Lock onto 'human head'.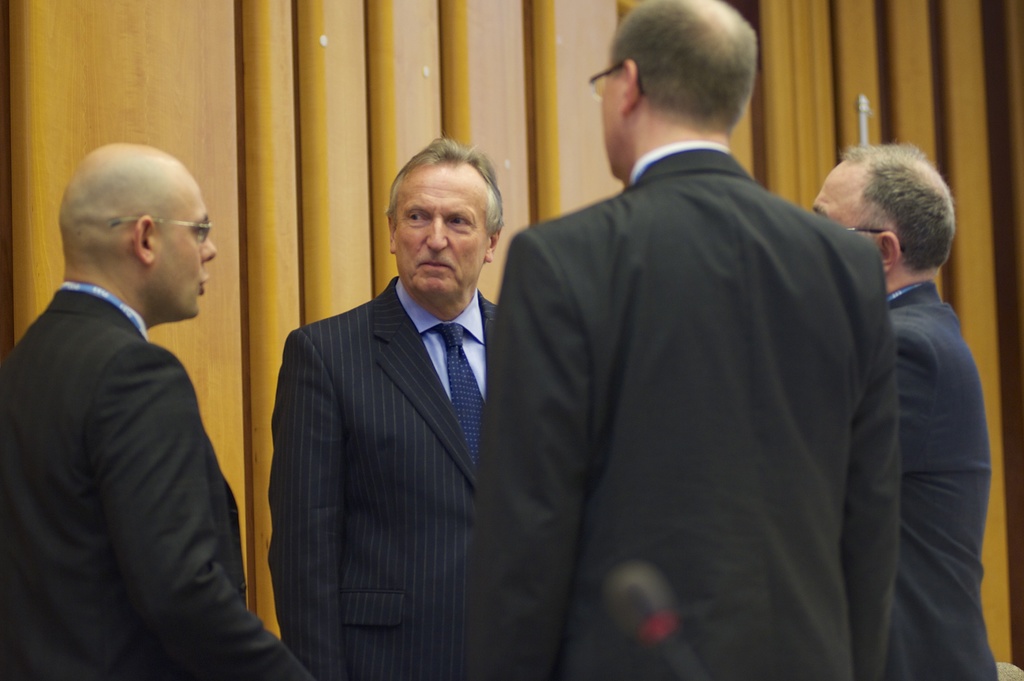
Locked: 604,0,761,172.
